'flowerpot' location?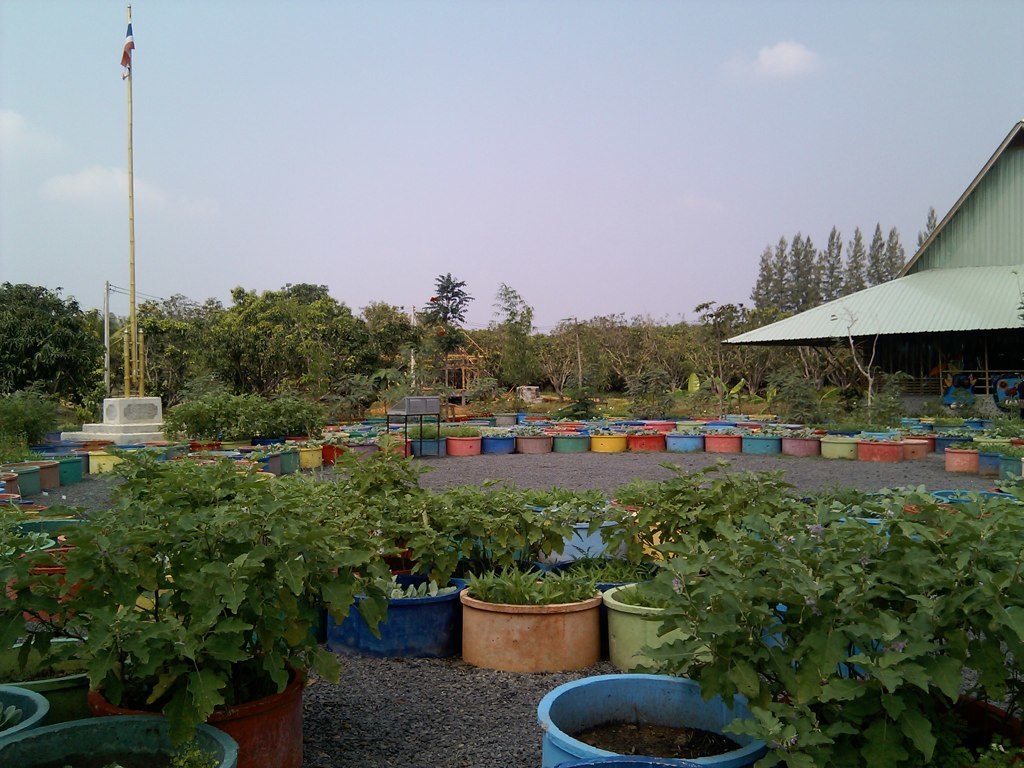
(left=0, top=477, right=38, bottom=507)
